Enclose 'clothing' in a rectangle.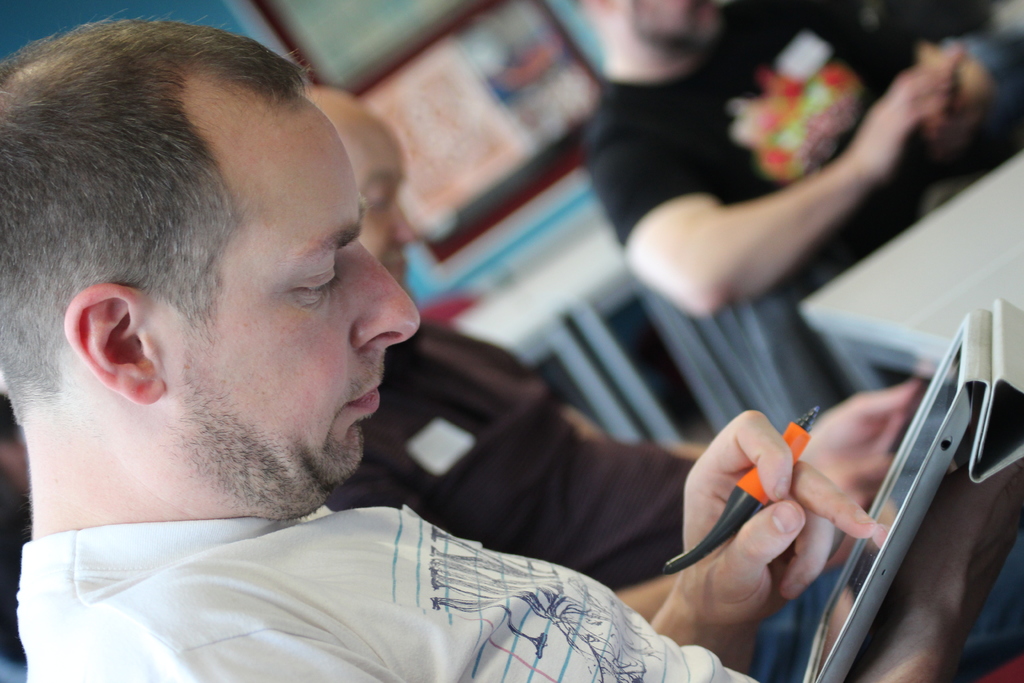
bbox=[584, 0, 981, 277].
